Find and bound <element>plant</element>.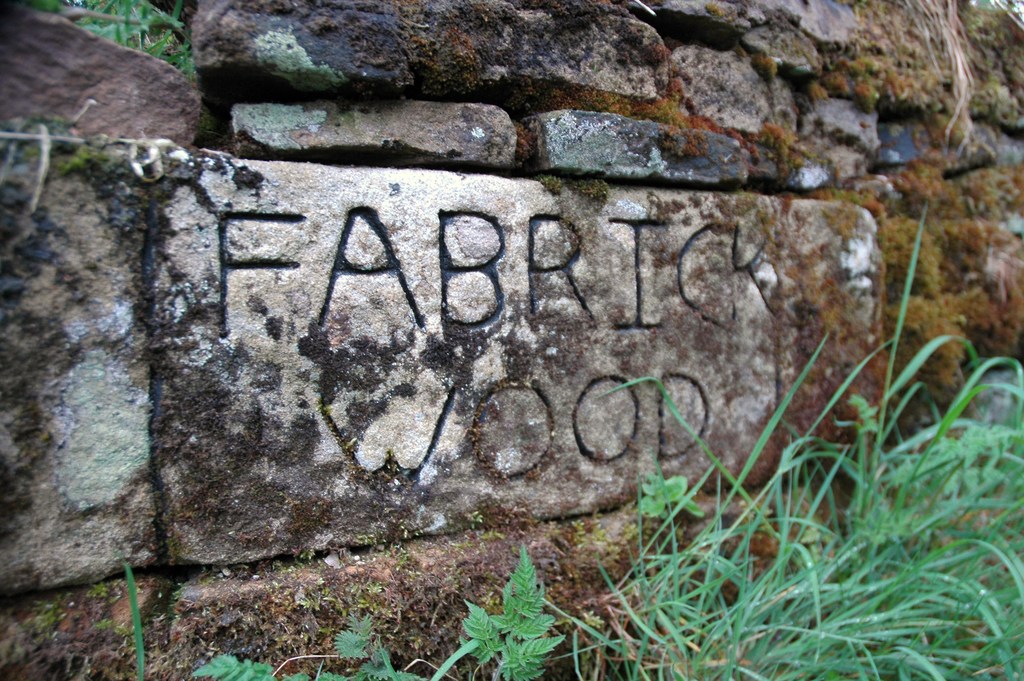
Bound: [x1=451, y1=539, x2=571, y2=680].
